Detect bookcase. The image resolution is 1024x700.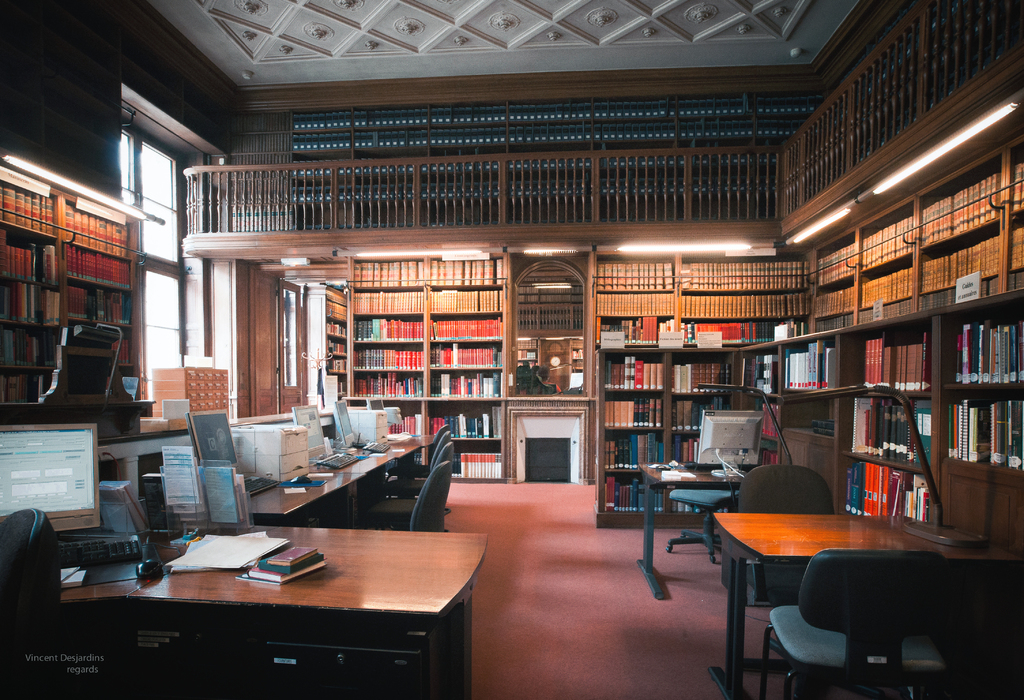
bbox(514, 138, 1023, 577).
